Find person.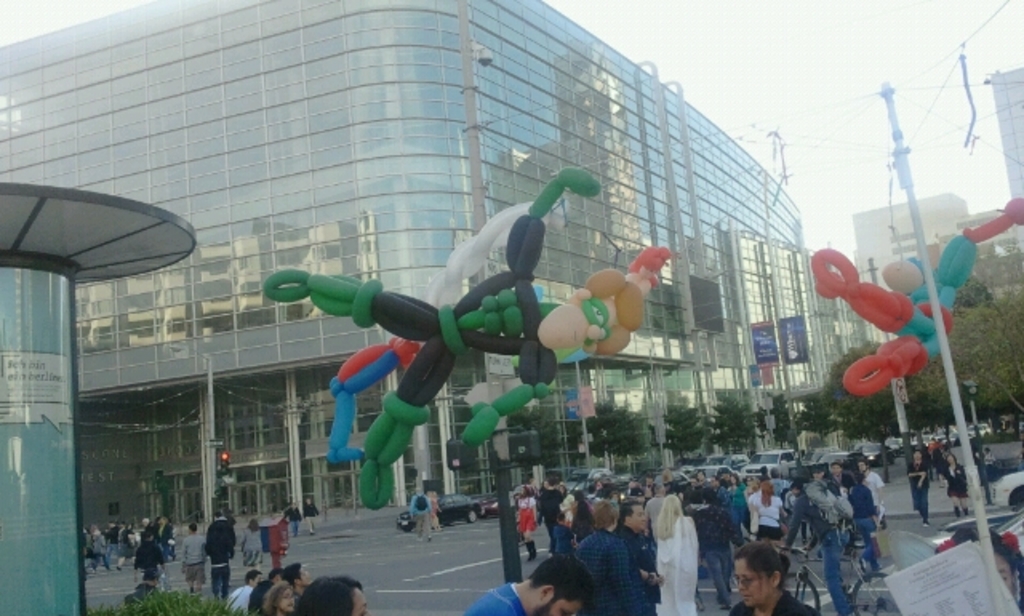
bbox(410, 483, 430, 542).
